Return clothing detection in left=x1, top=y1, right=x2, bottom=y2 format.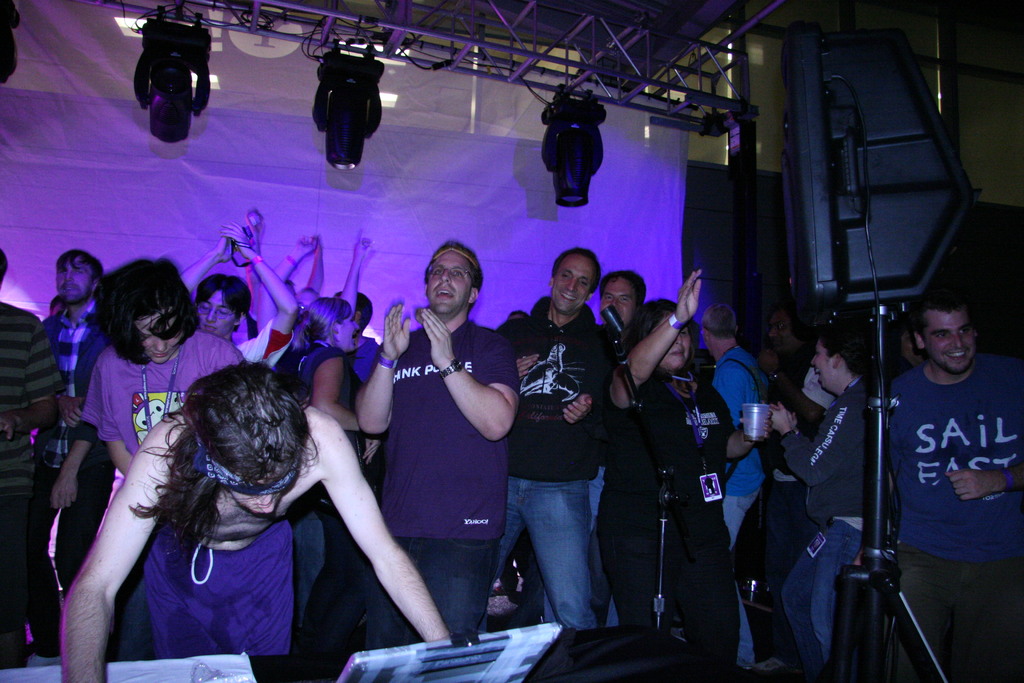
left=0, top=304, right=58, bottom=660.
